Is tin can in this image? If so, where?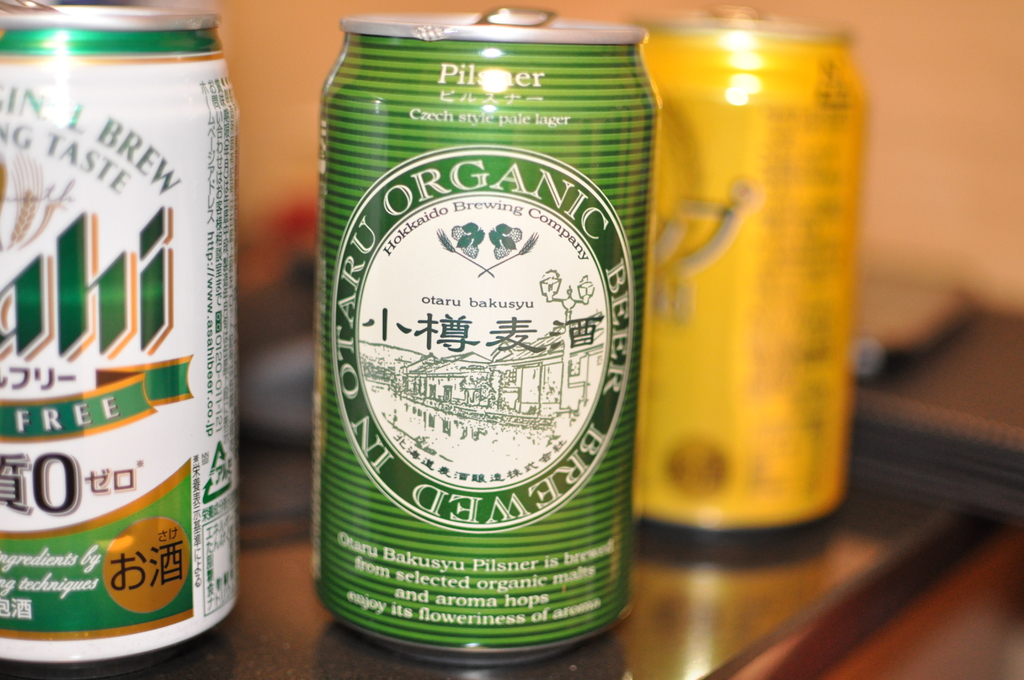
Yes, at {"x1": 319, "y1": 4, "x2": 657, "y2": 667}.
